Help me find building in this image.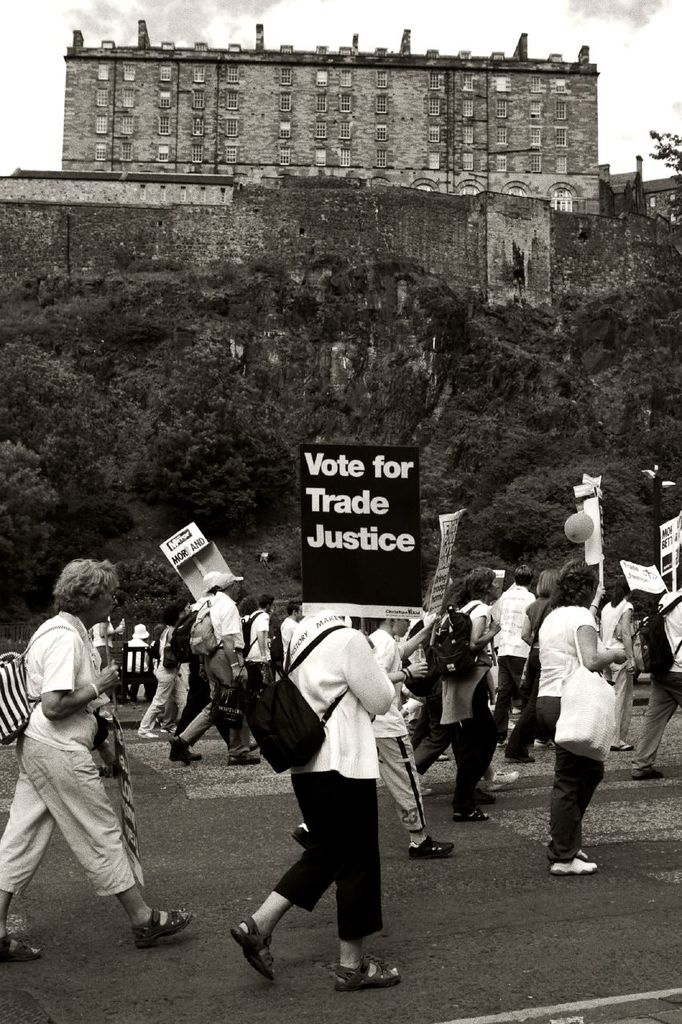
Found it: (0, 22, 681, 299).
